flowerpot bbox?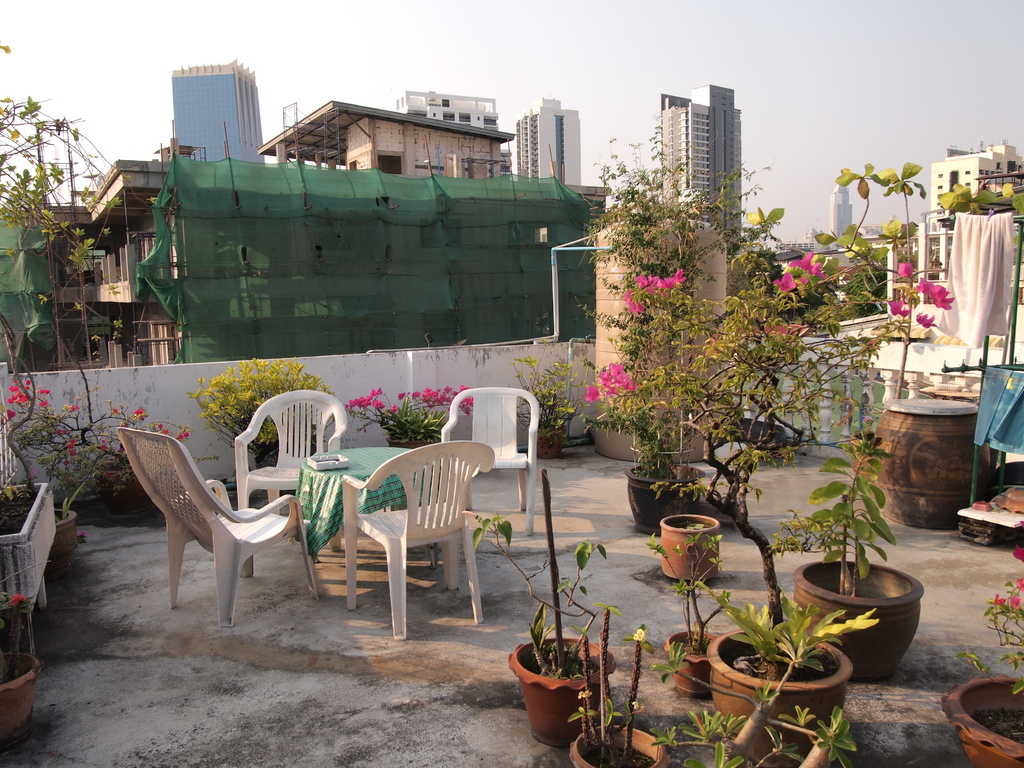
(x1=0, y1=481, x2=59, y2=646)
